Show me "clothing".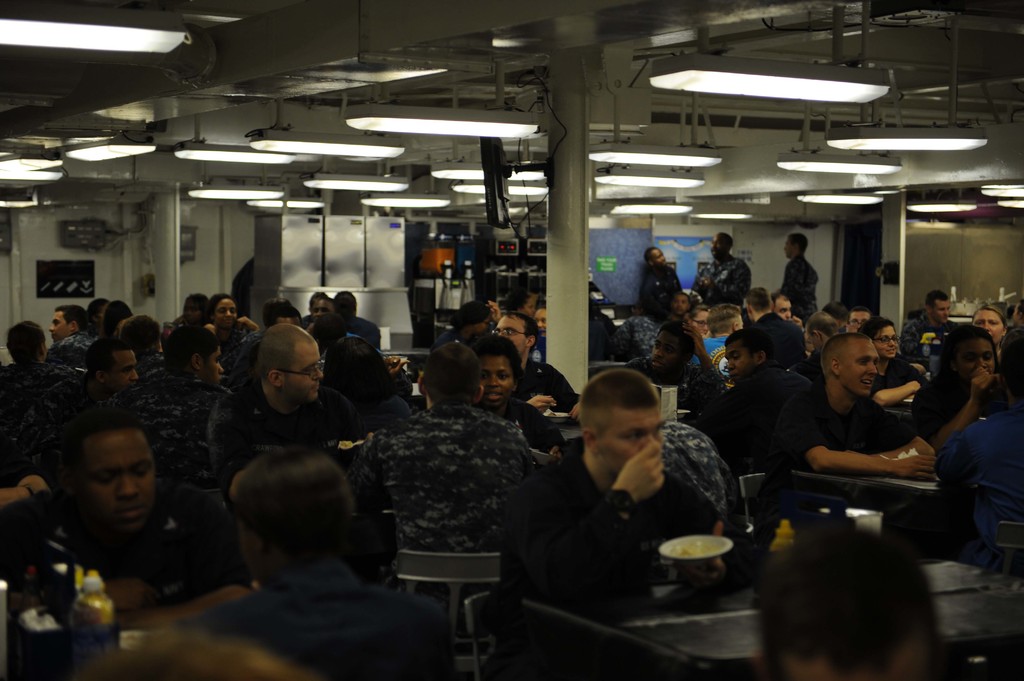
"clothing" is here: [206,371,357,481].
